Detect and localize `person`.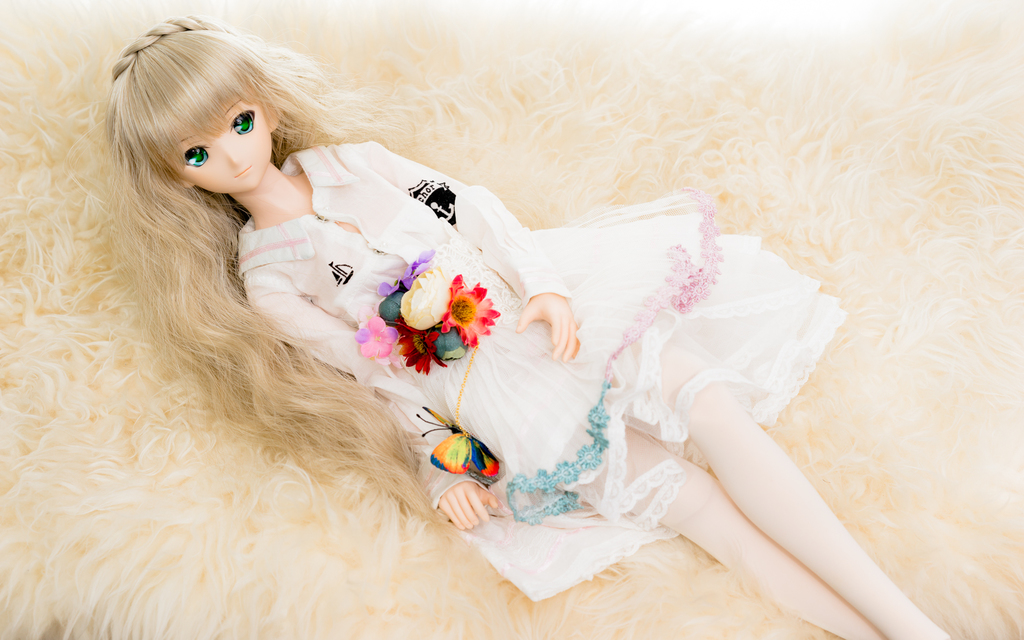
Localized at [x1=110, y1=29, x2=961, y2=639].
